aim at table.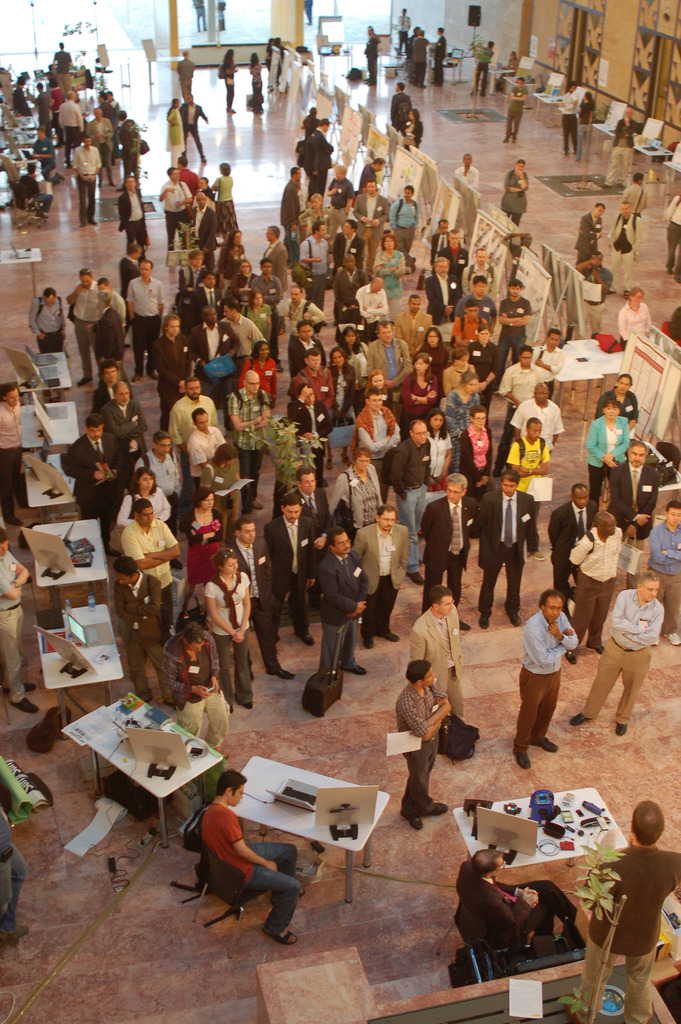
Aimed at pyautogui.locateOnScreen(17, 399, 77, 450).
